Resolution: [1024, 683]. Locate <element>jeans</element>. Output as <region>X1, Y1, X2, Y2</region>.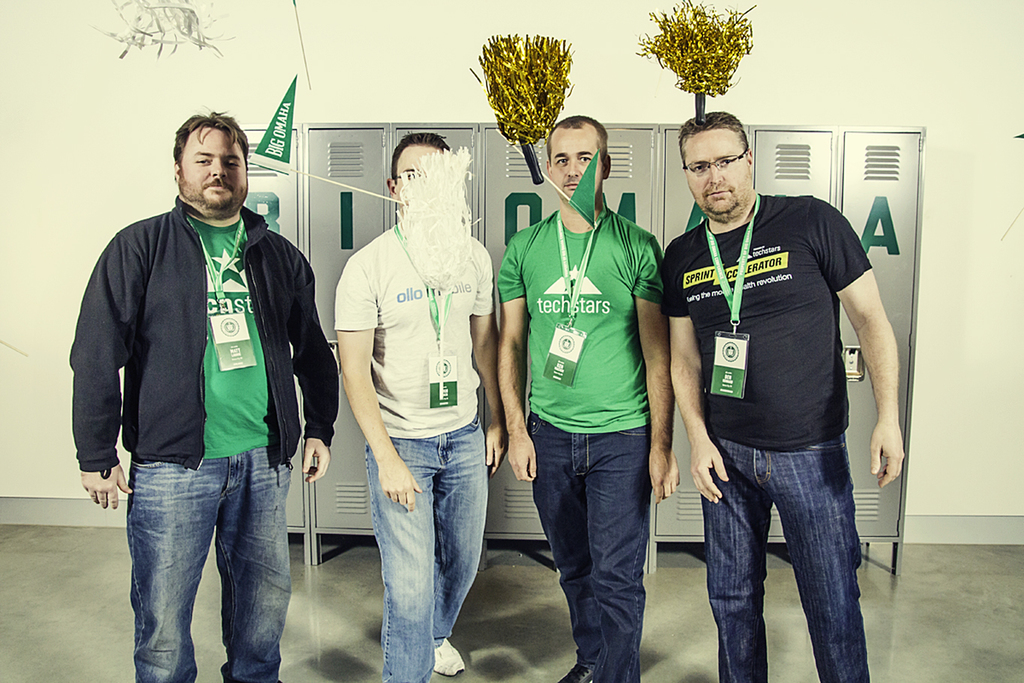
<region>526, 412, 657, 682</region>.
